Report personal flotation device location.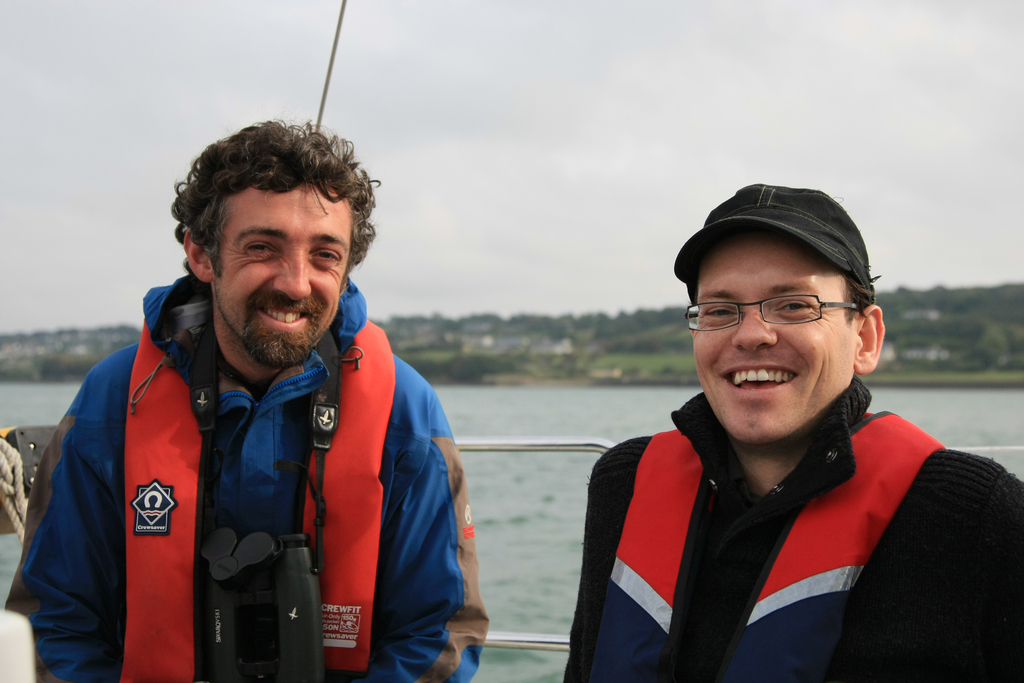
Report: select_region(564, 400, 945, 682).
